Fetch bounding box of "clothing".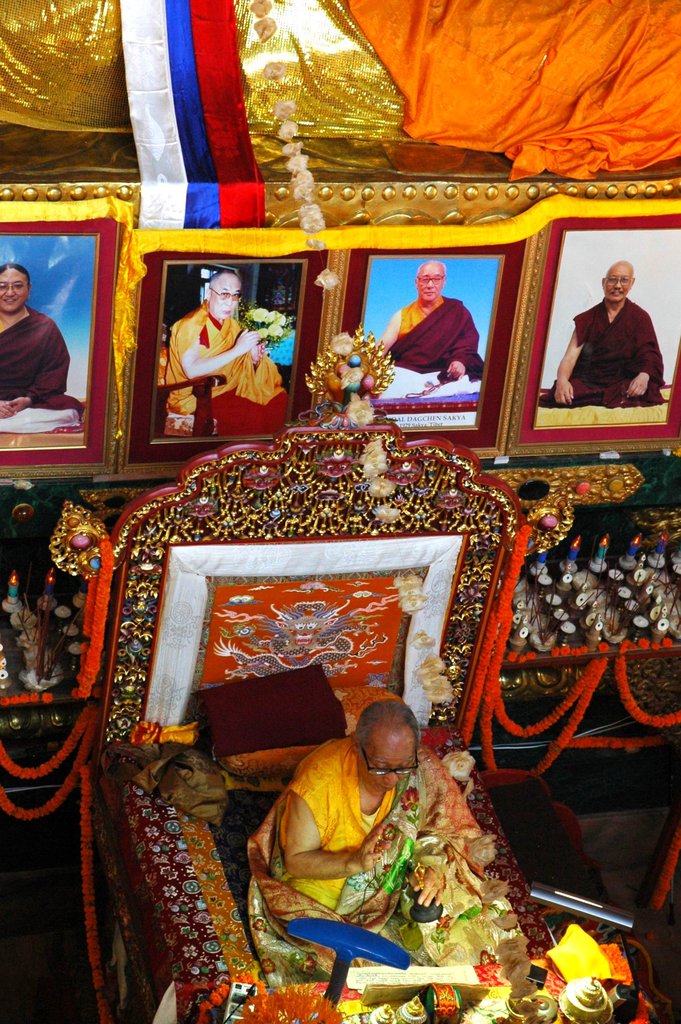
Bbox: <region>169, 308, 286, 440</region>.
